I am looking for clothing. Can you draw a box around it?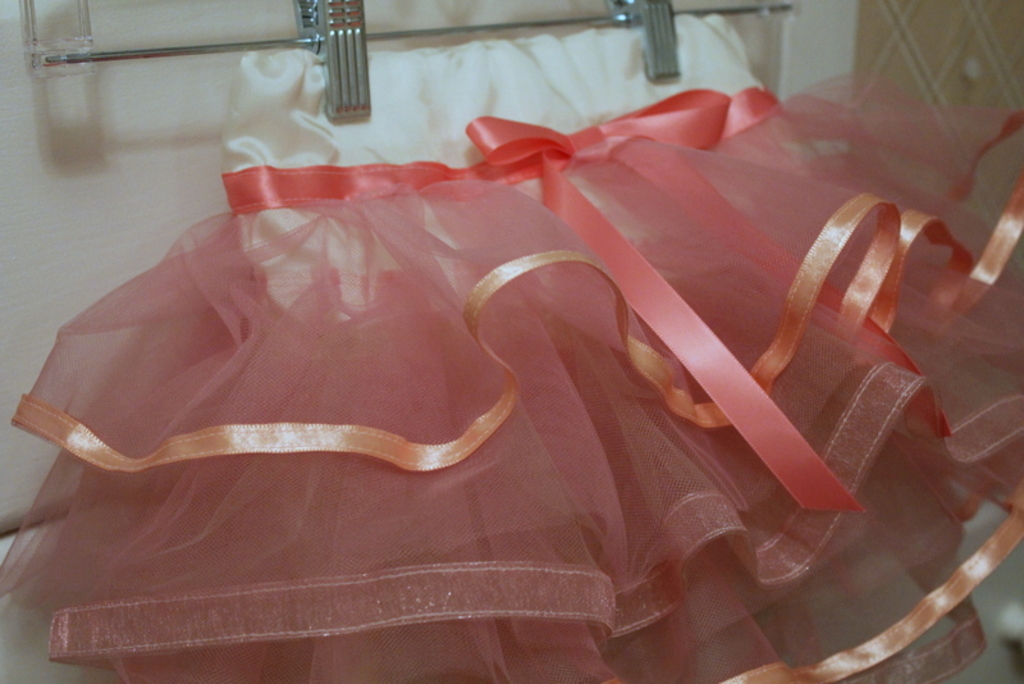
Sure, the bounding box is 0:70:1023:683.
